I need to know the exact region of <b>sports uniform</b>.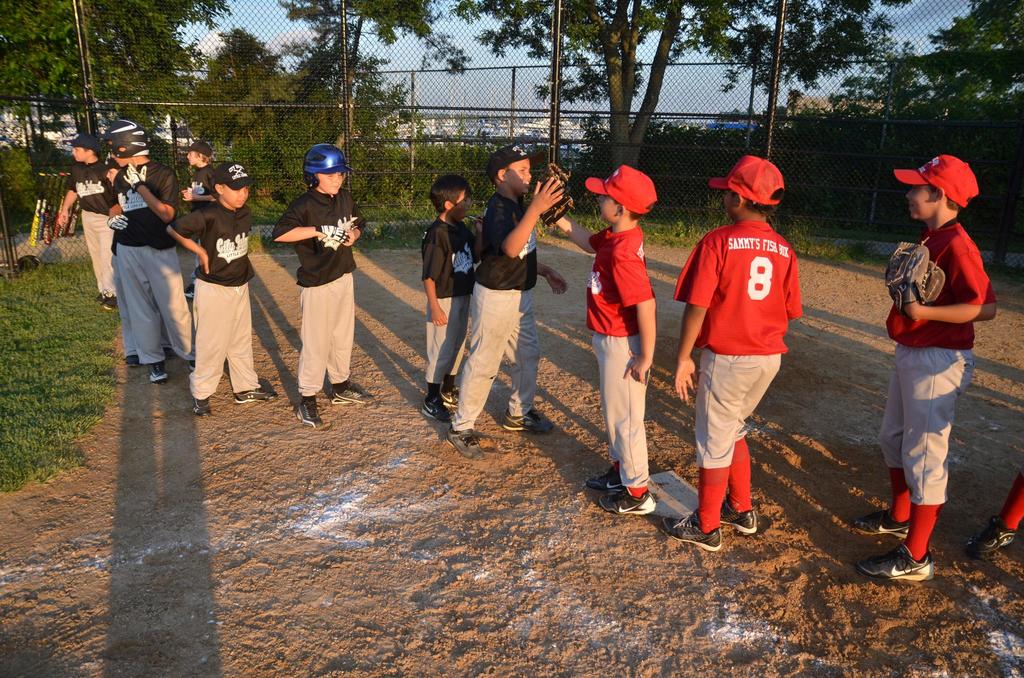
Region: left=670, top=212, right=808, bottom=488.
